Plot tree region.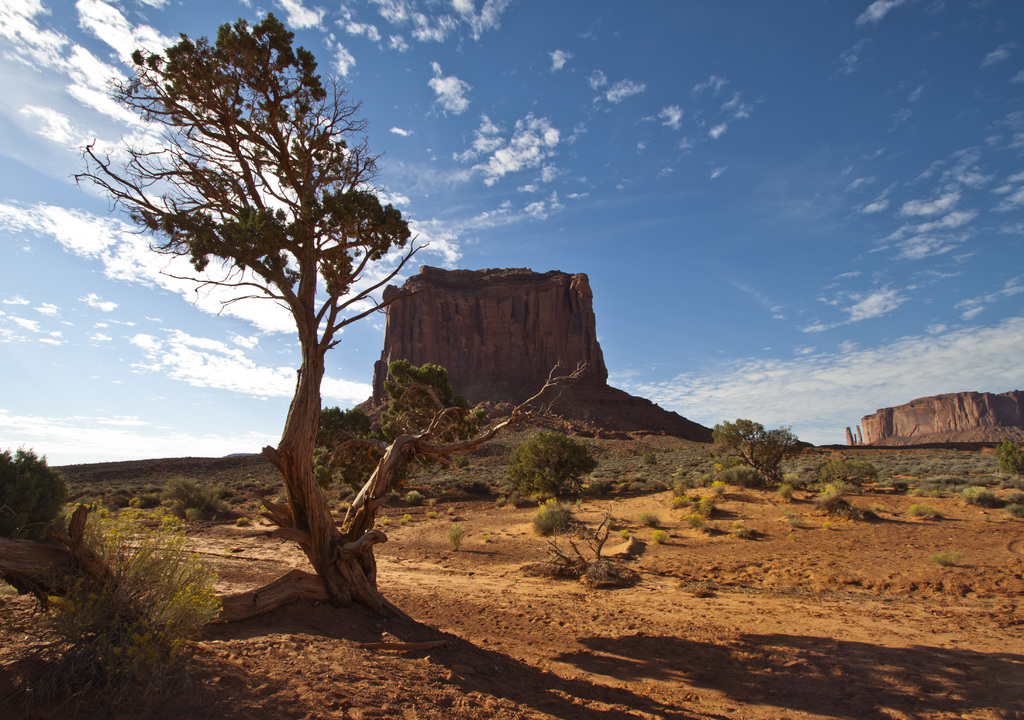
Plotted at region(74, 13, 585, 608).
